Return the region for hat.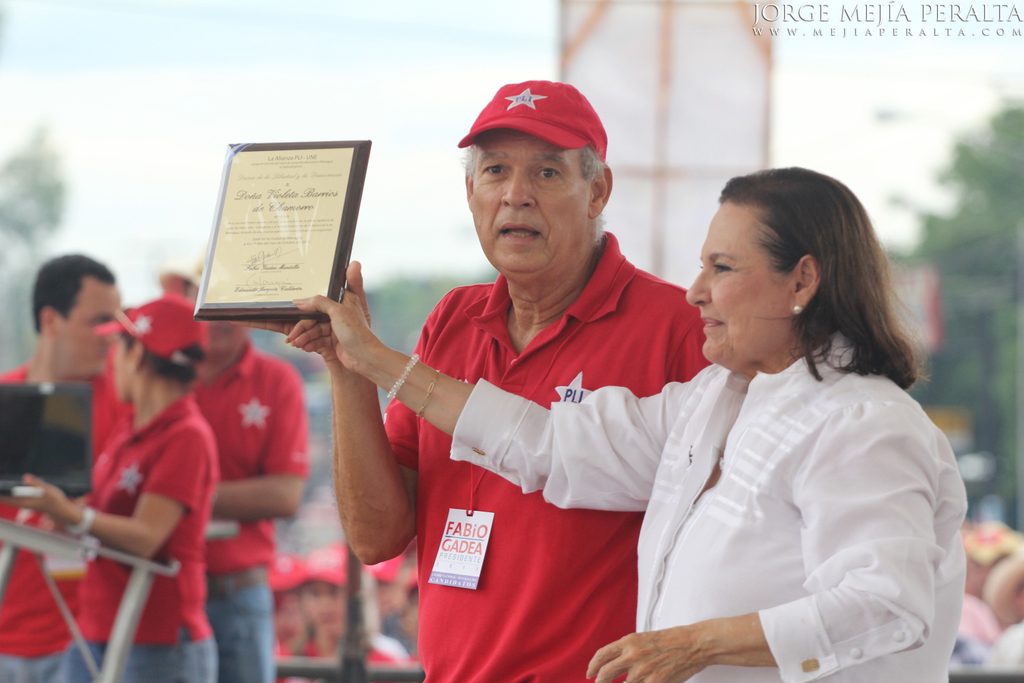
rect(457, 83, 607, 159).
